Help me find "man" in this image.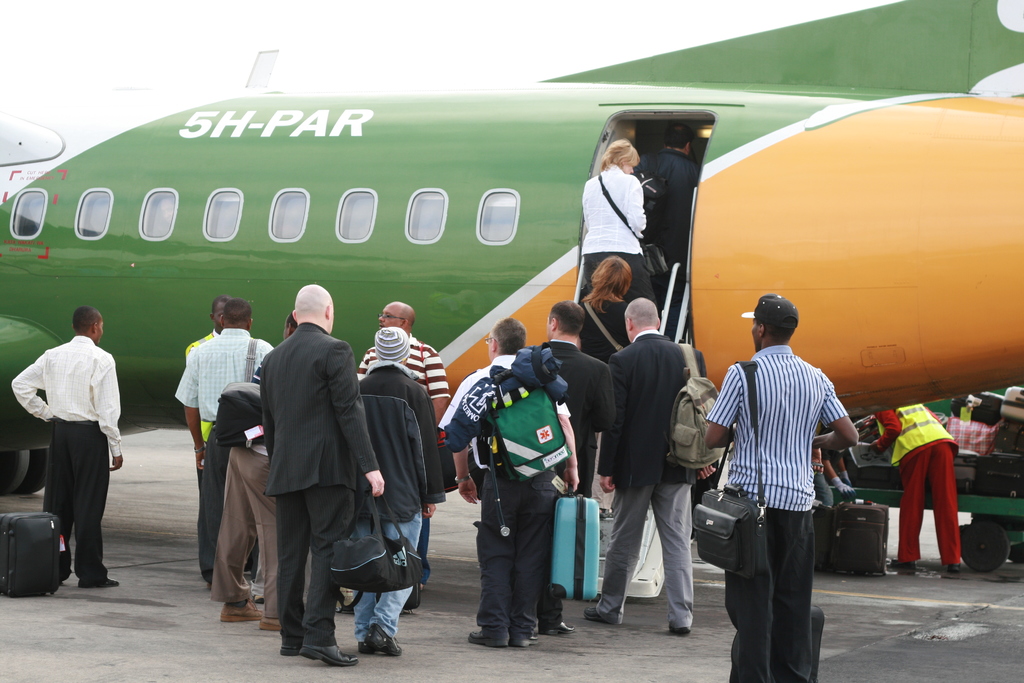
Found it: <bbox>278, 310, 307, 338</bbox>.
